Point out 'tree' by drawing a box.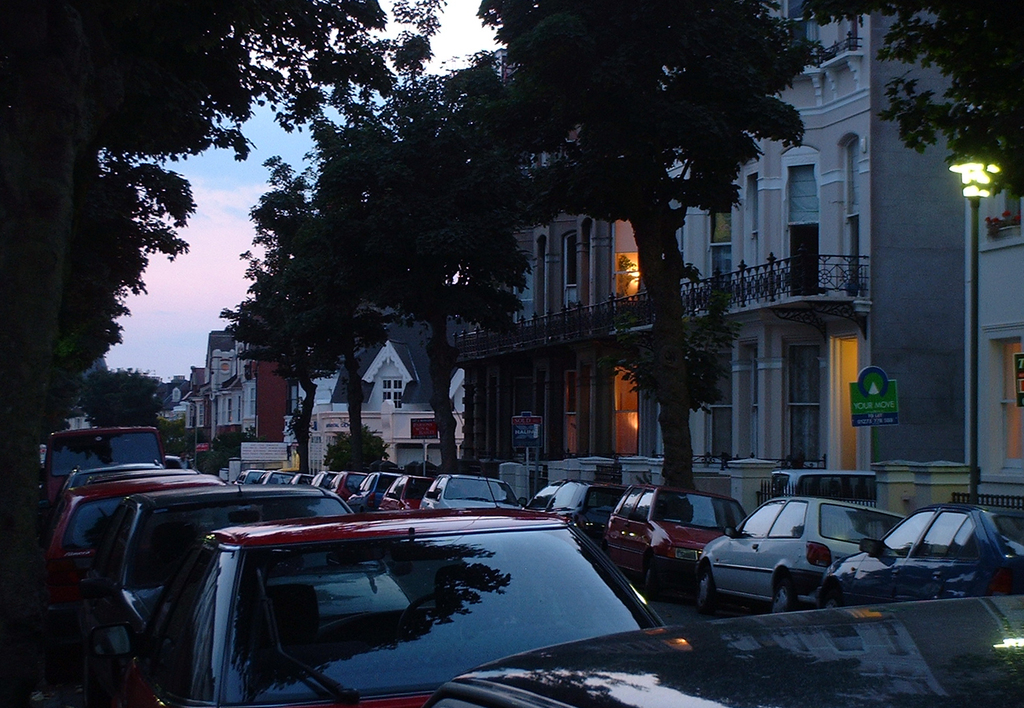
pyautogui.locateOnScreen(483, 0, 810, 493).
